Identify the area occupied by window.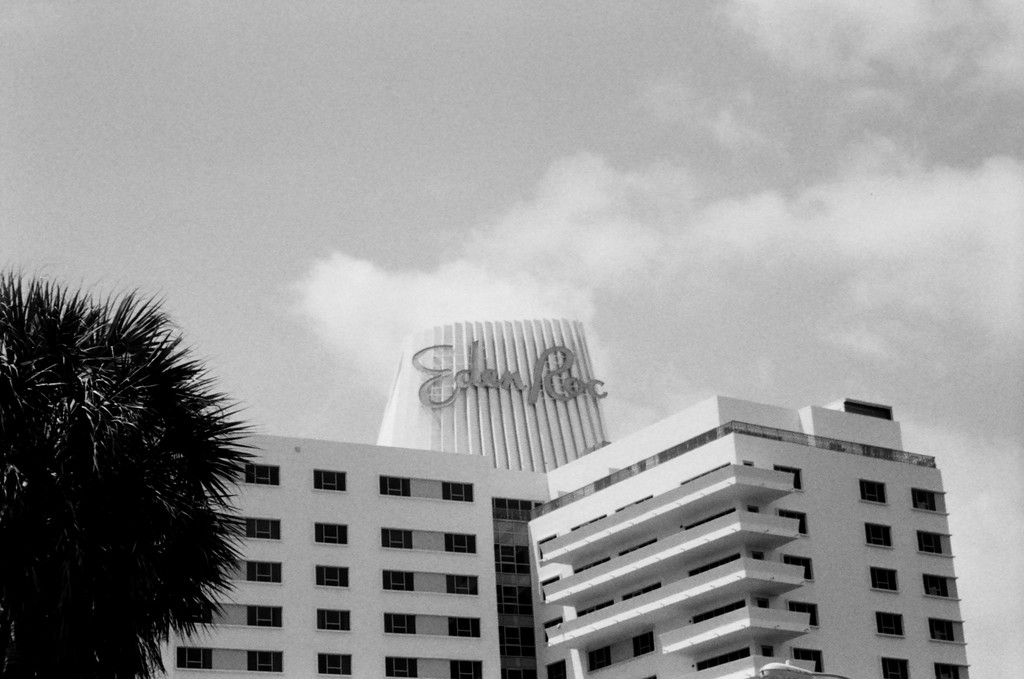
Area: BBox(872, 561, 898, 591).
